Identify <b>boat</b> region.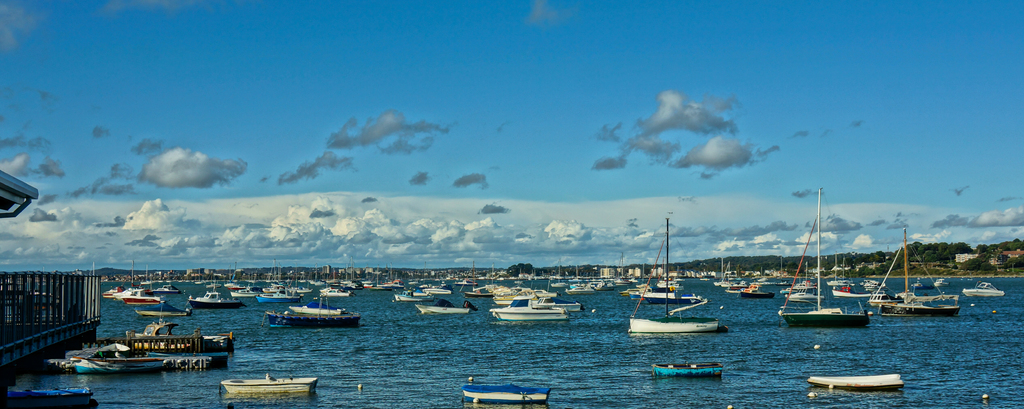
Region: rect(413, 298, 474, 315).
